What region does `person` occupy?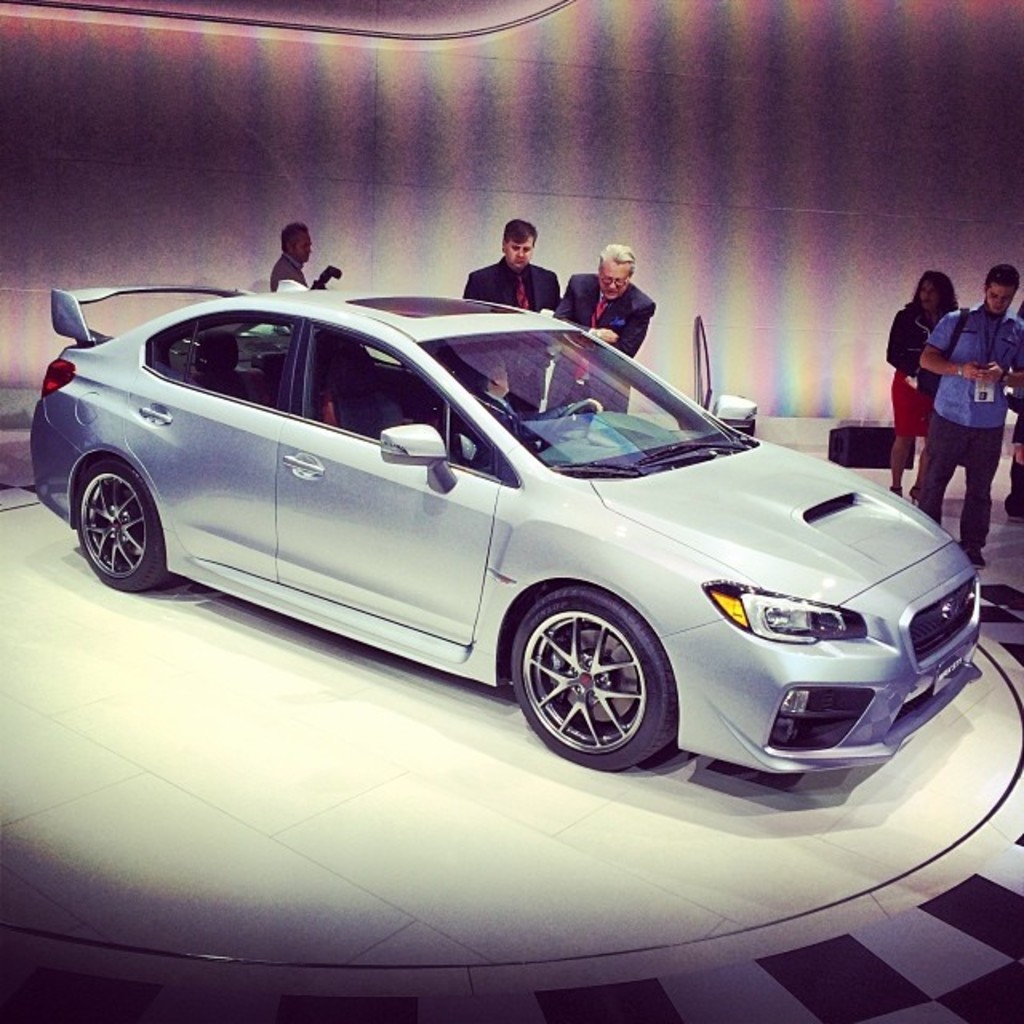
bbox(269, 221, 346, 294).
